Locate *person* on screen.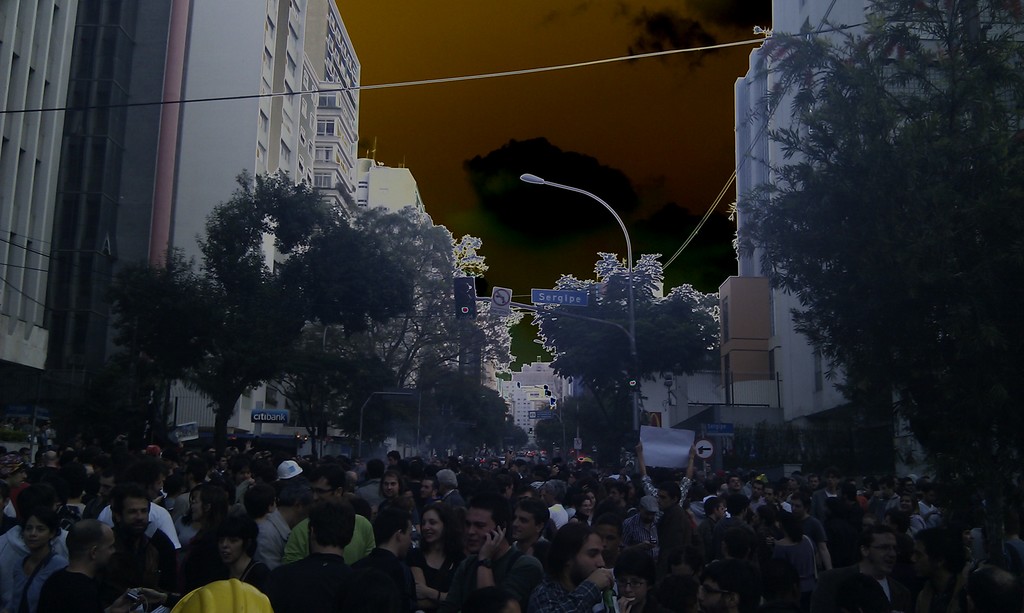
On screen at bbox=(888, 509, 916, 540).
